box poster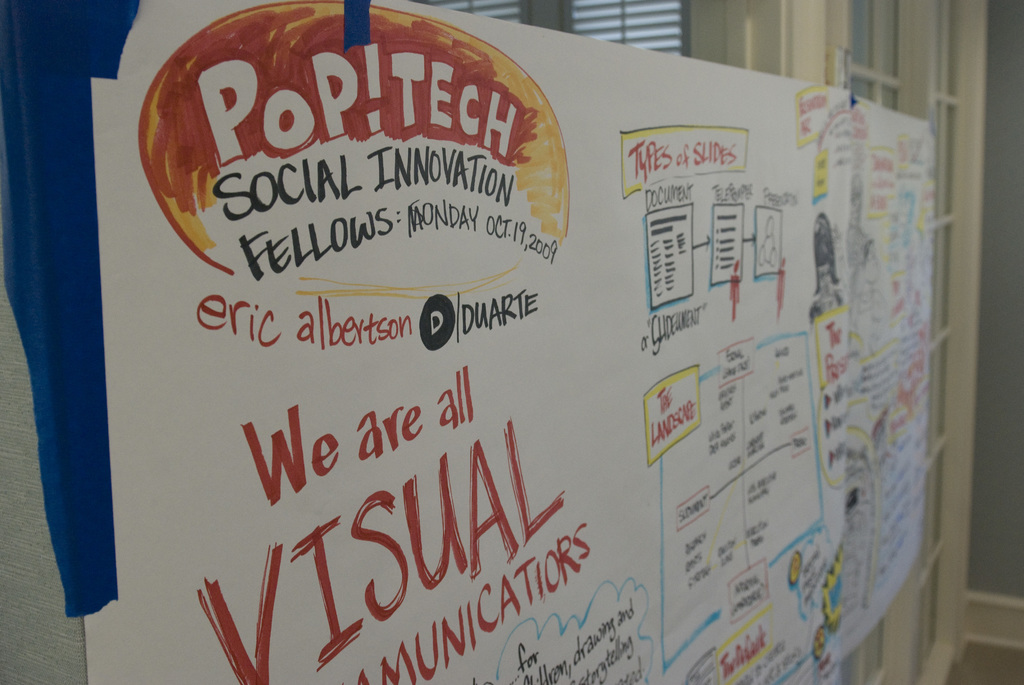
rect(0, 0, 932, 684)
